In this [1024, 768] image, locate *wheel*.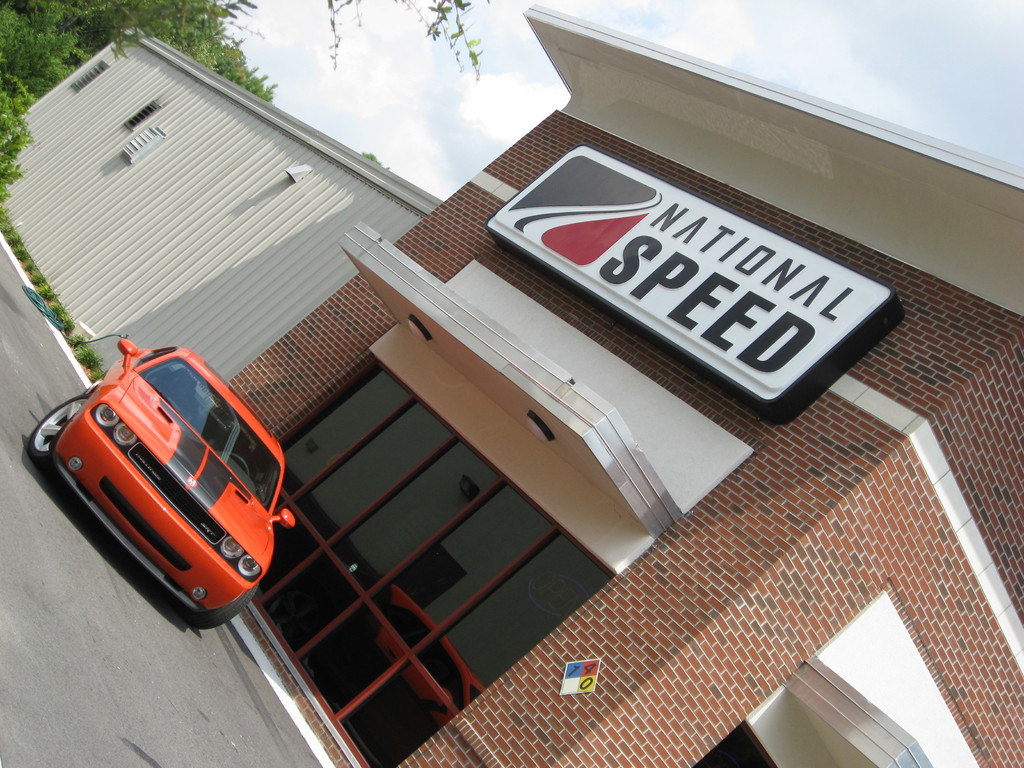
Bounding box: detection(180, 582, 259, 628).
